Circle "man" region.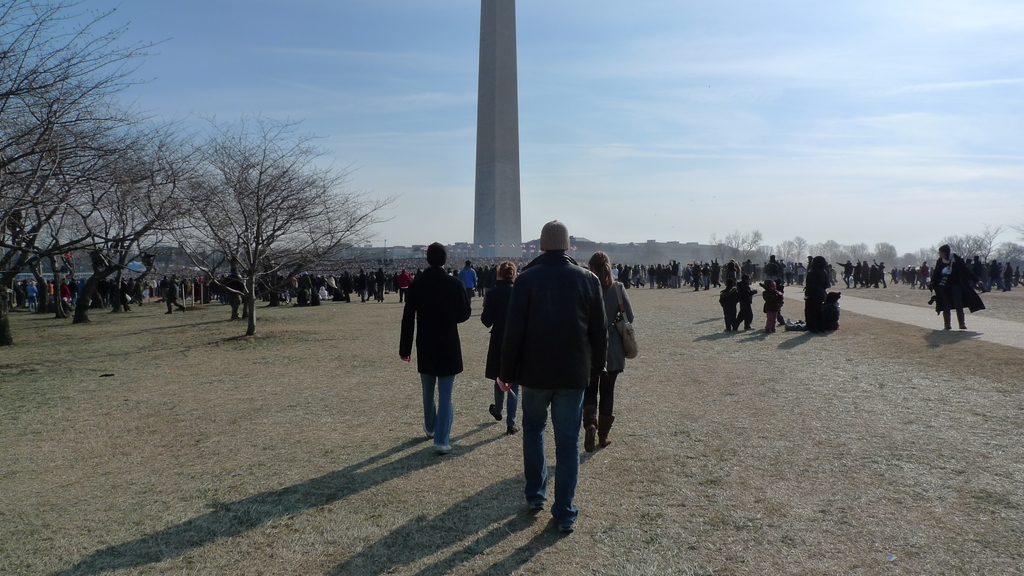
Region: 929, 239, 989, 333.
